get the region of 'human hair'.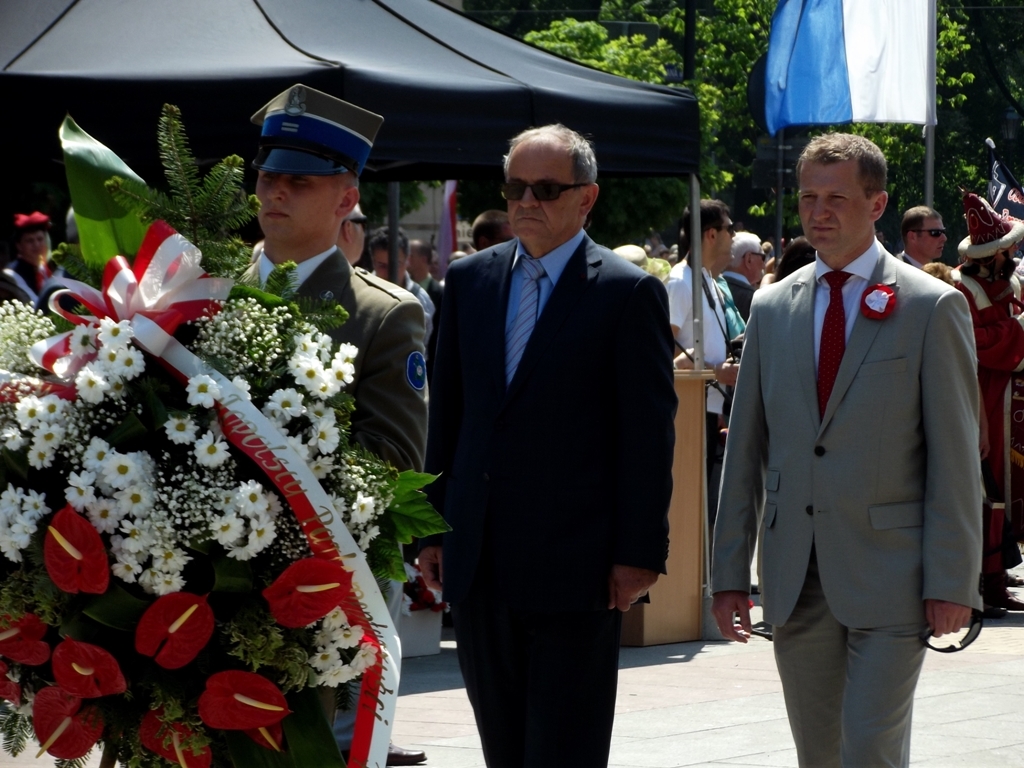
967,254,996,272.
